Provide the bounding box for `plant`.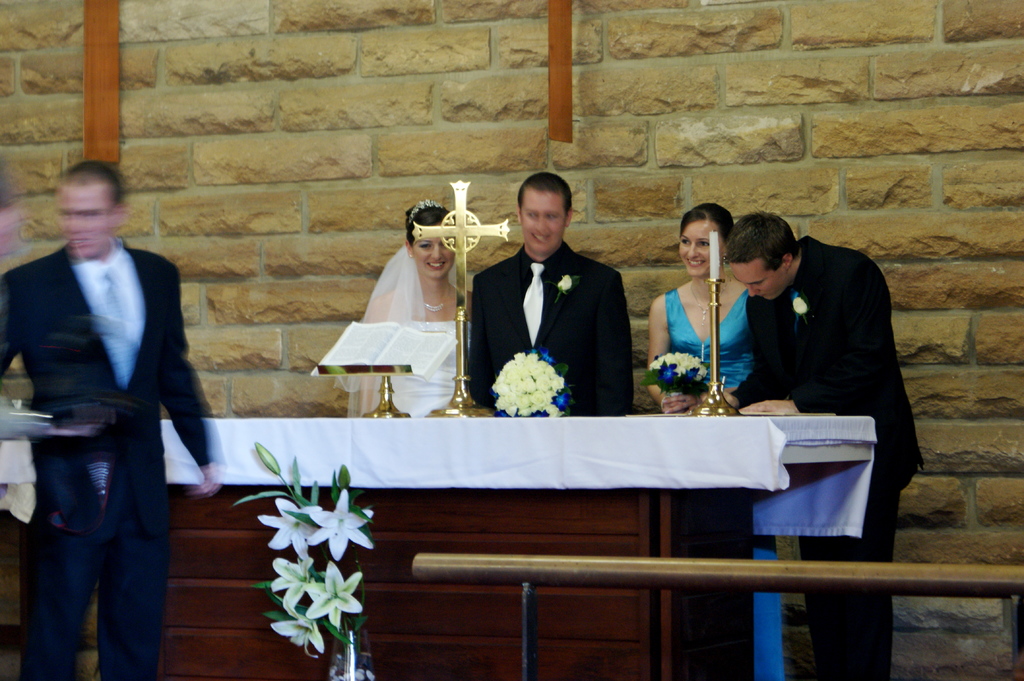
select_region(236, 440, 383, 680).
